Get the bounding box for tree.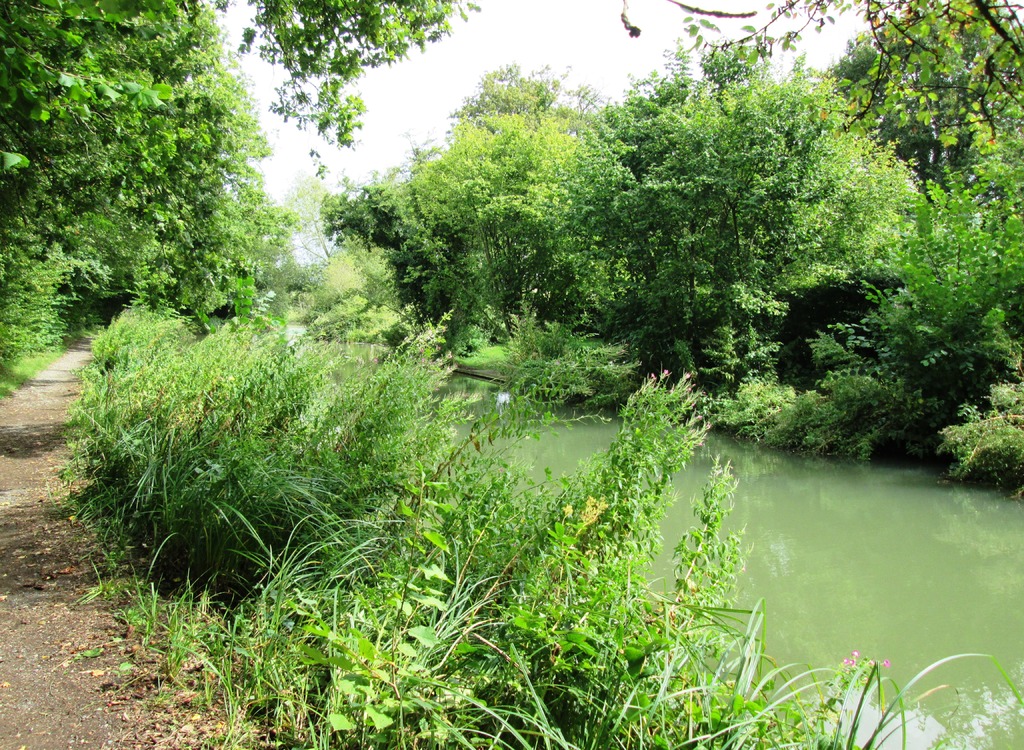
<region>0, 0, 481, 330</region>.
